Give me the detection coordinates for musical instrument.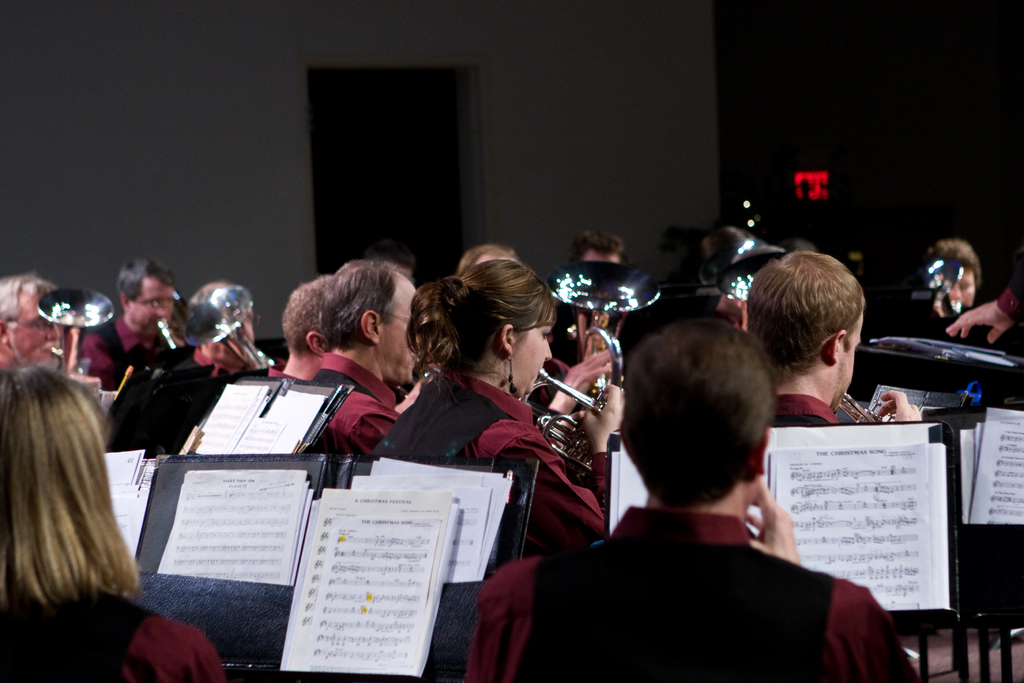
rect(539, 255, 666, 409).
